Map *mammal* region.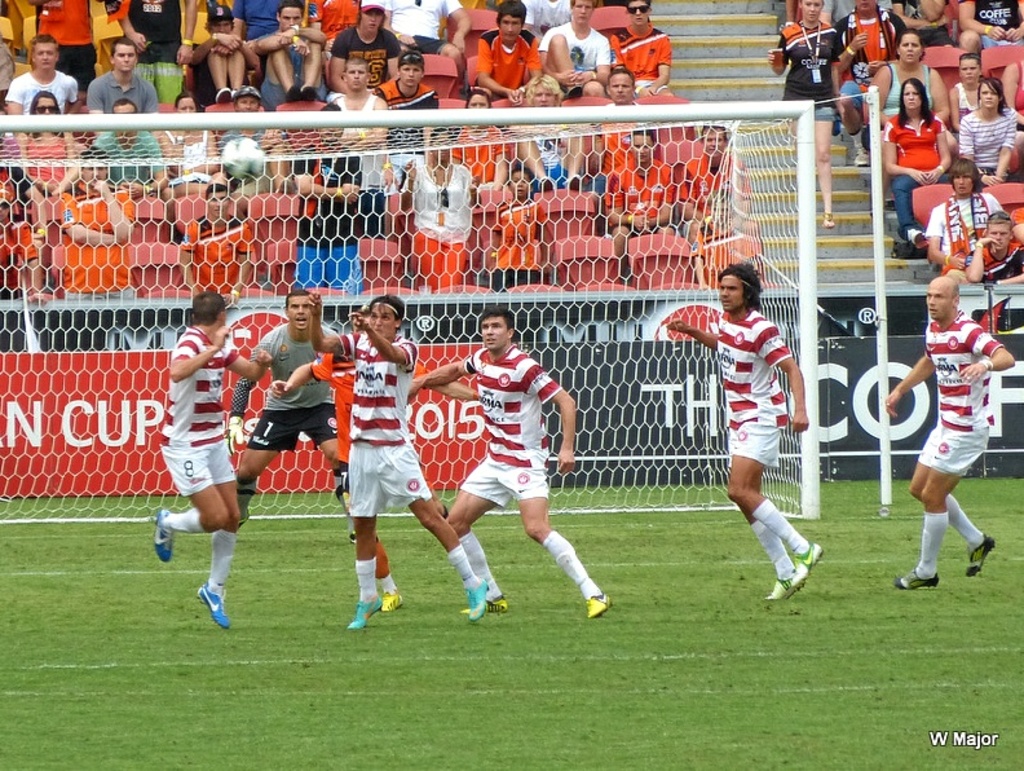
Mapped to box(897, 261, 1003, 596).
